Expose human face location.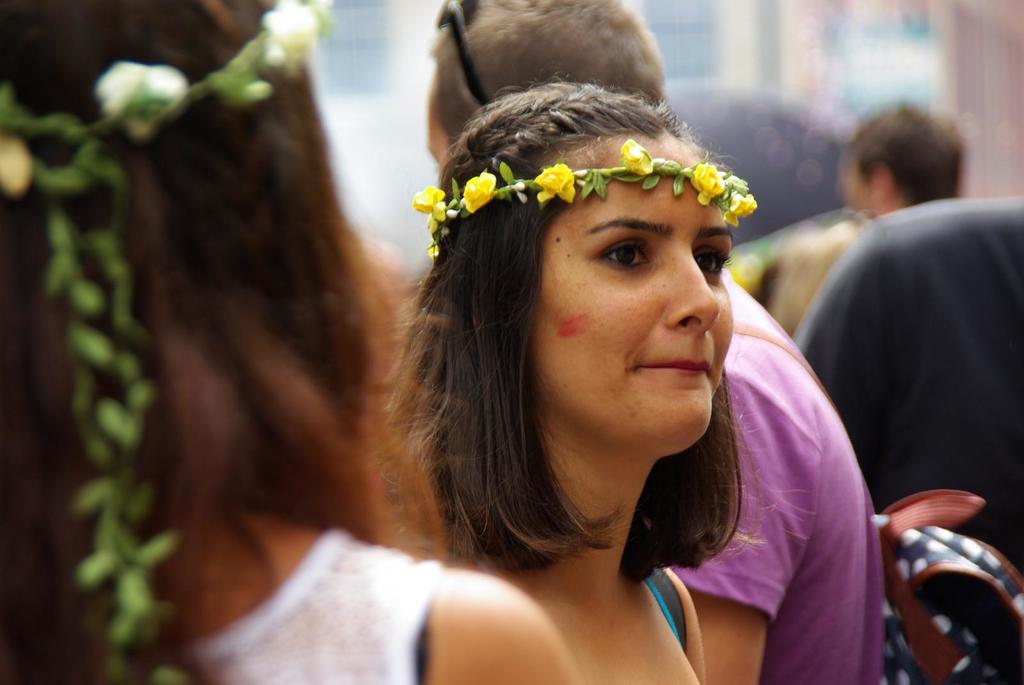
Exposed at 841, 159, 877, 221.
